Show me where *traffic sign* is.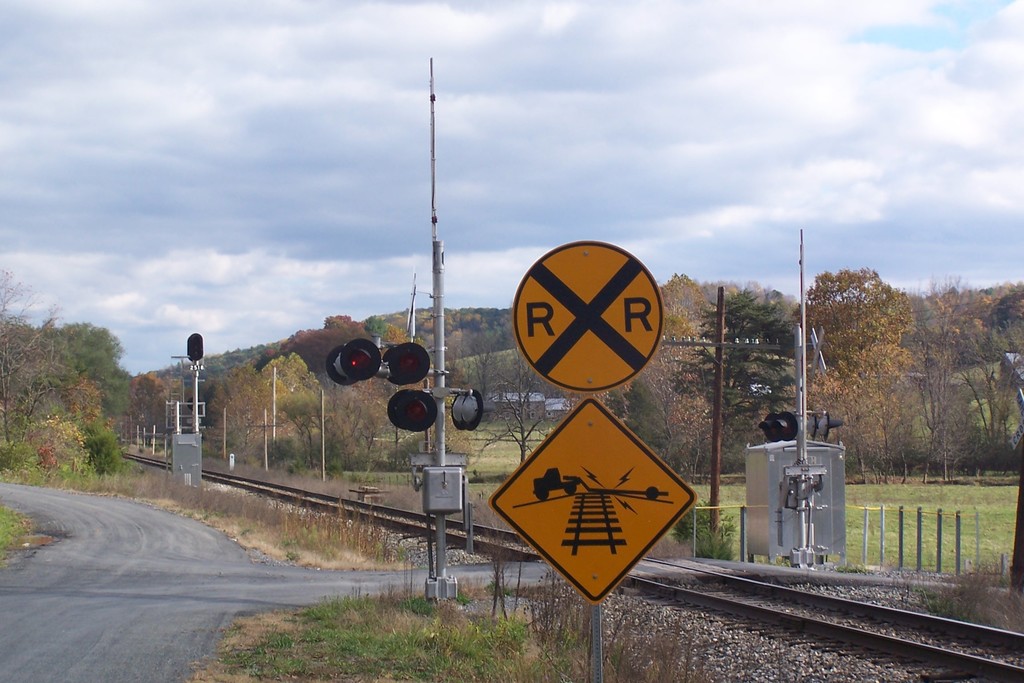
*traffic sign* is at bbox=(185, 329, 204, 363).
